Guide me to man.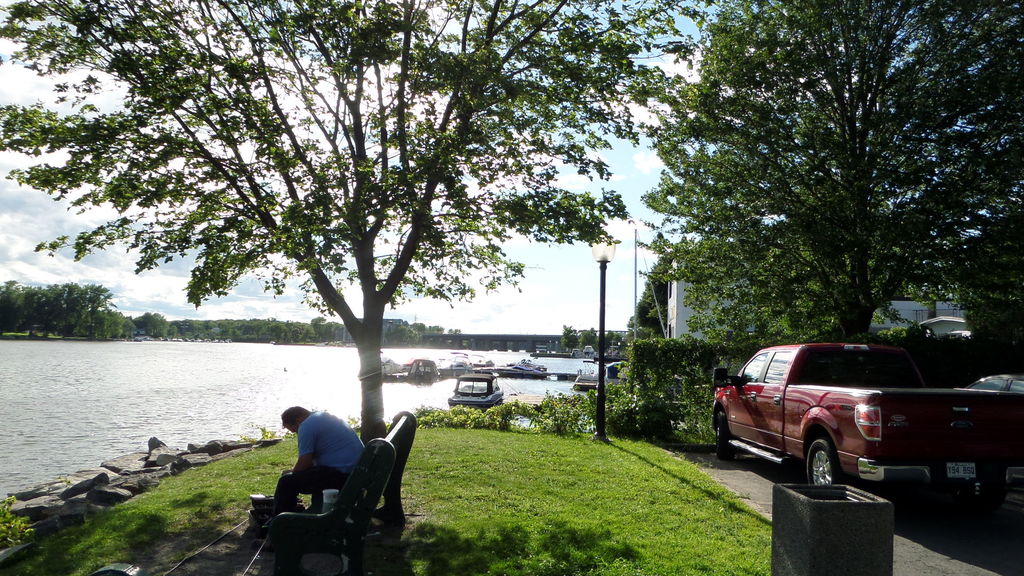
Guidance: bbox=[267, 405, 375, 515].
